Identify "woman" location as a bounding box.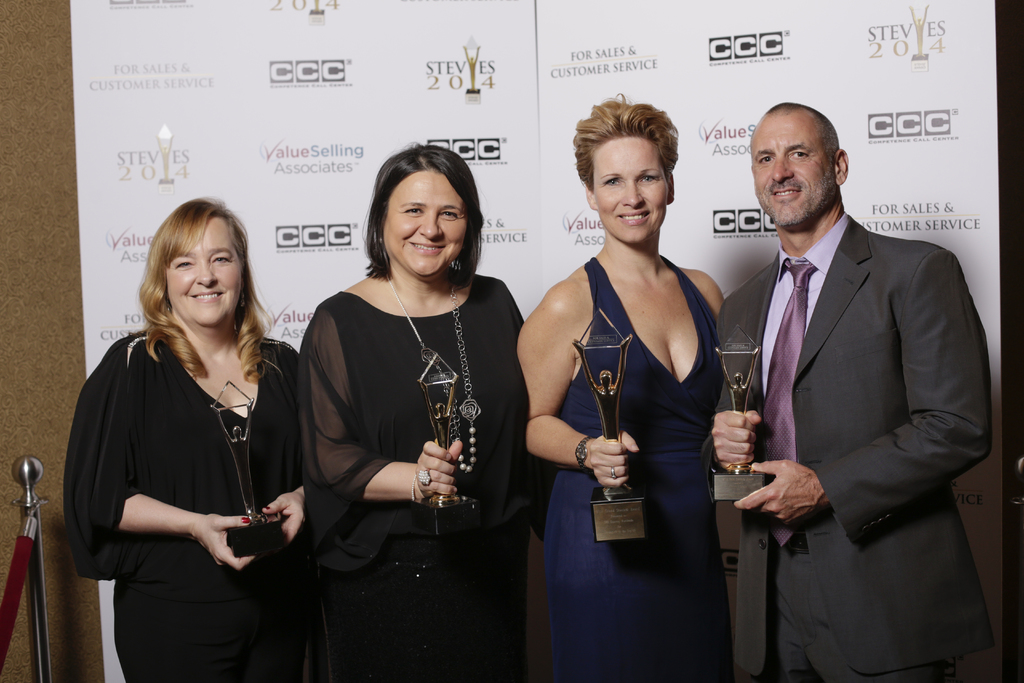
bbox=(76, 166, 296, 682).
